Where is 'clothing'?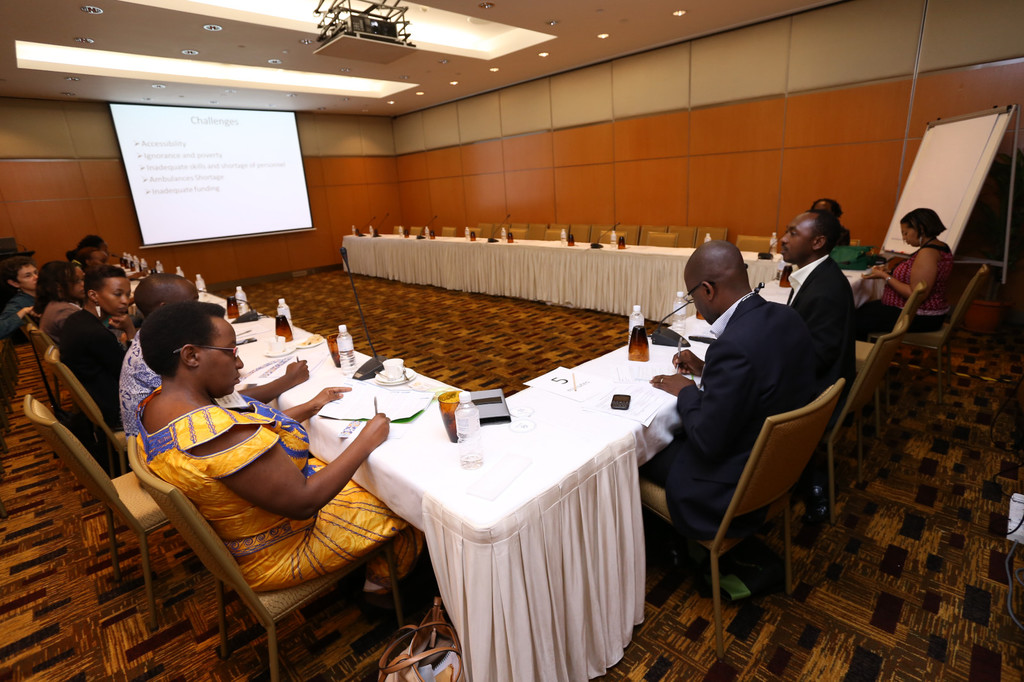
<region>0, 290, 42, 339</region>.
